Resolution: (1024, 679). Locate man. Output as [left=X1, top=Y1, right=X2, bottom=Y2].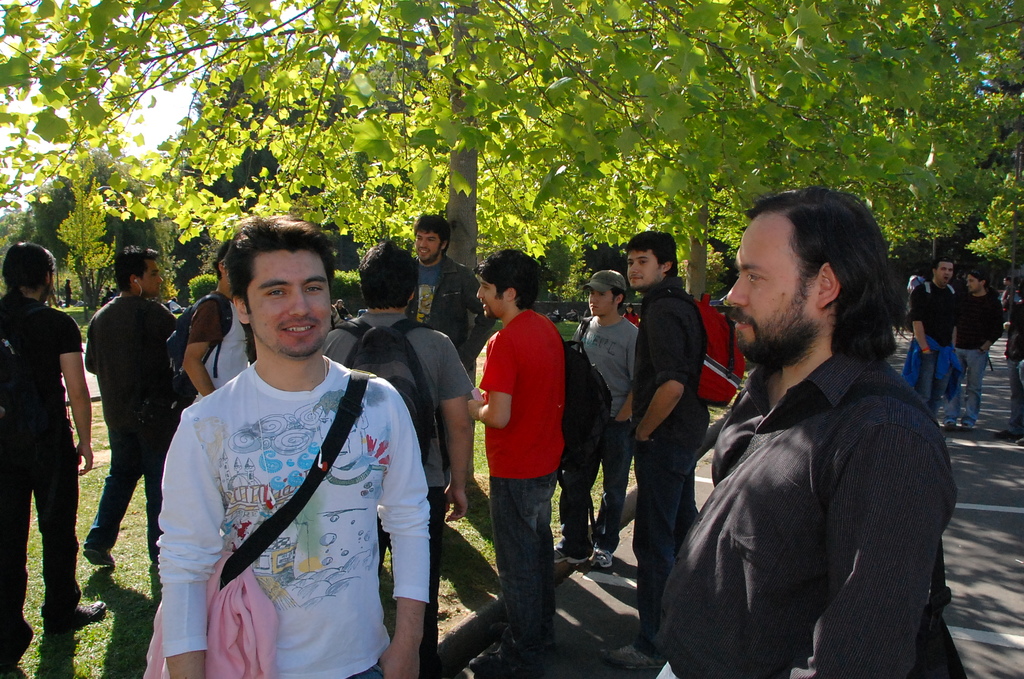
[left=907, top=256, right=961, bottom=423].
